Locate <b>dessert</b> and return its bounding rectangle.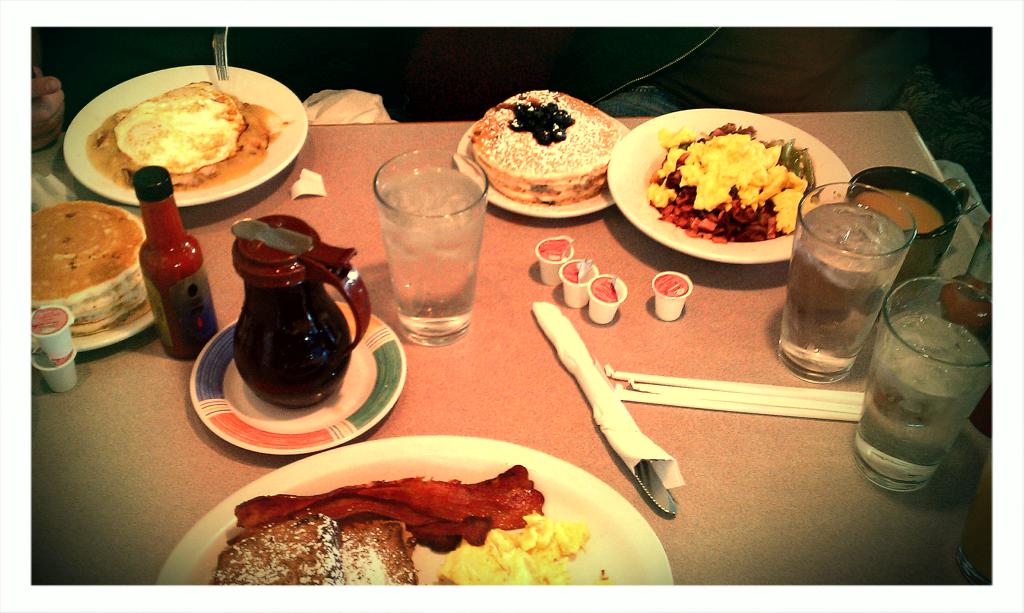
[456,97,627,226].
